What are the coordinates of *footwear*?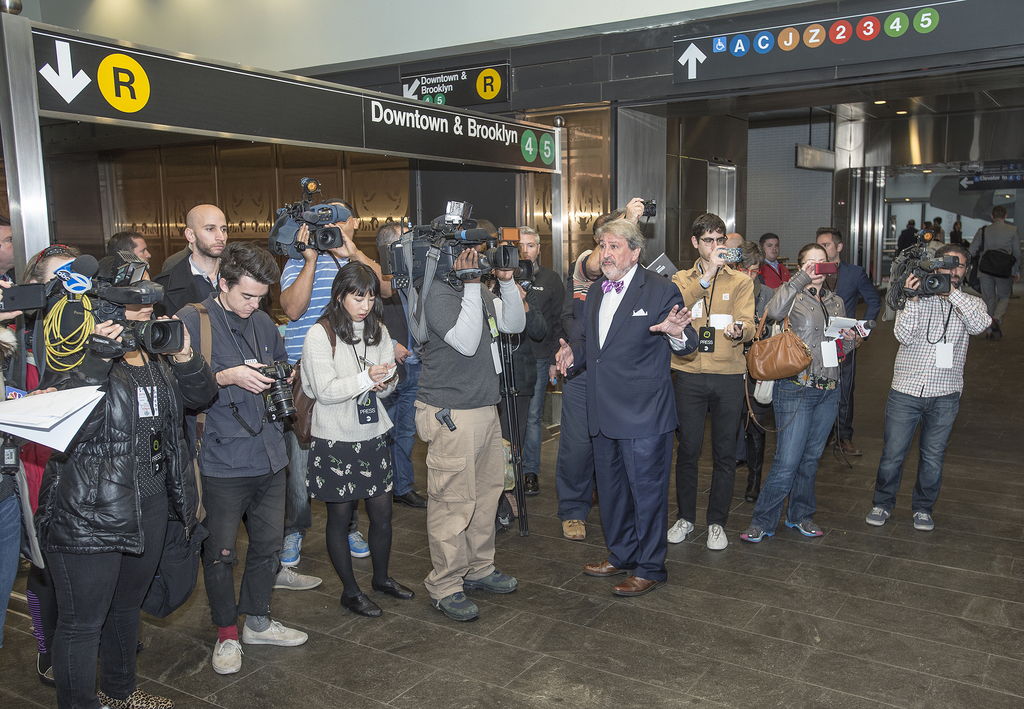
l=585, t=559, r=628, b=579.
